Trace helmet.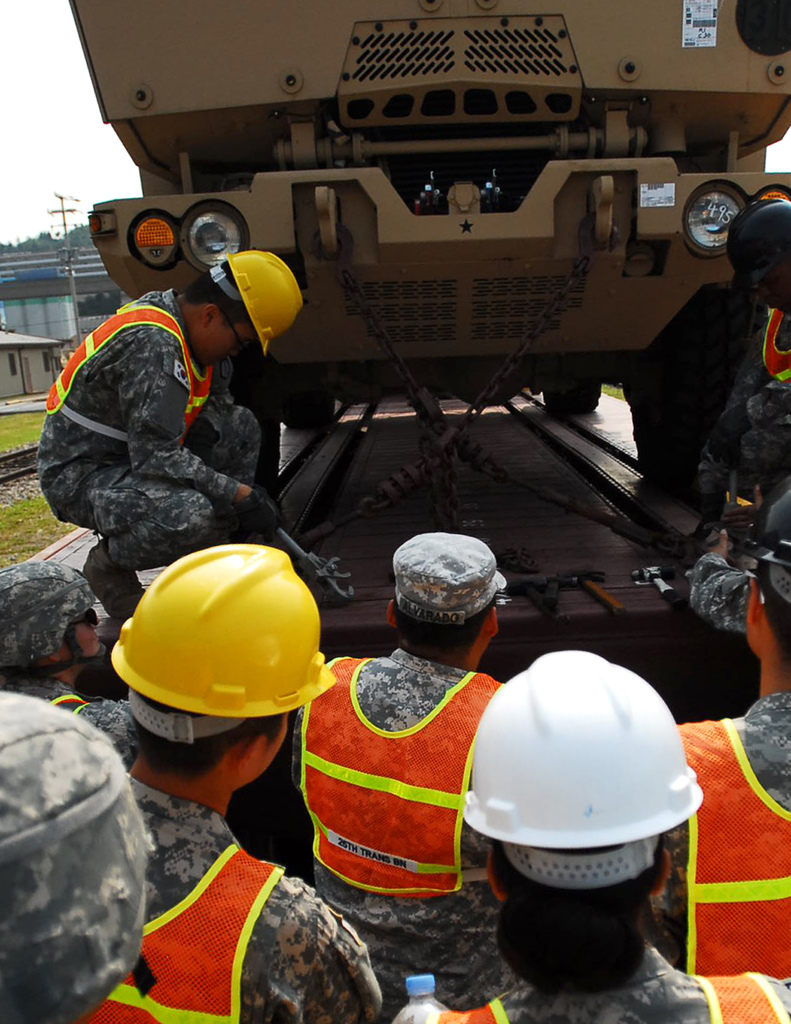
Traced to box(0, 691, 154, 1023).
